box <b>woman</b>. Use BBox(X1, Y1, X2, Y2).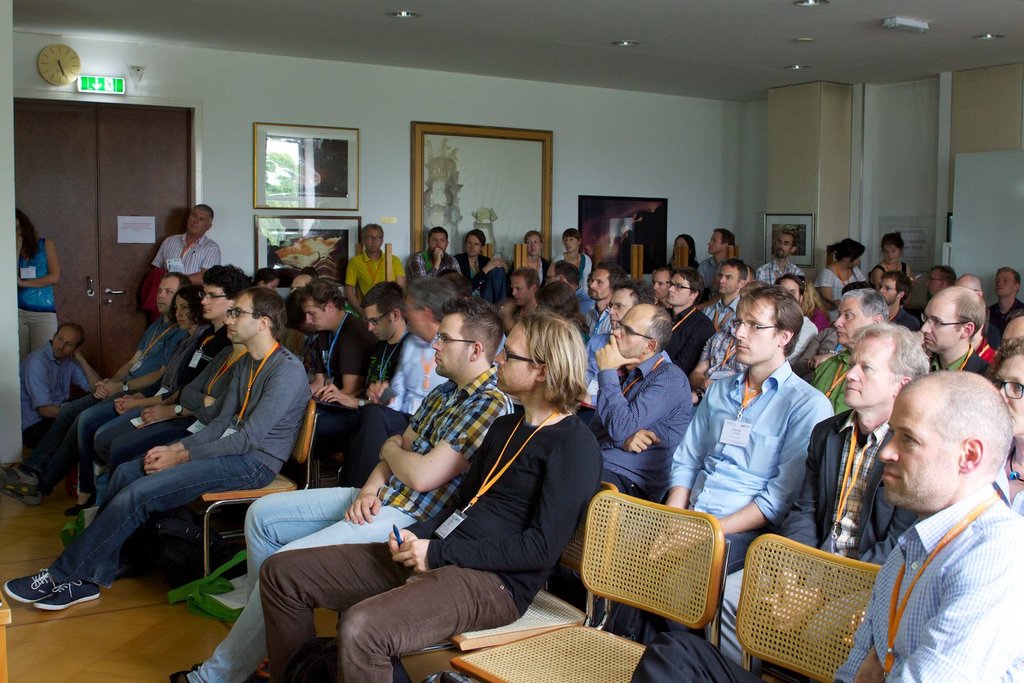
BBox(75, 283, 210, 514).
